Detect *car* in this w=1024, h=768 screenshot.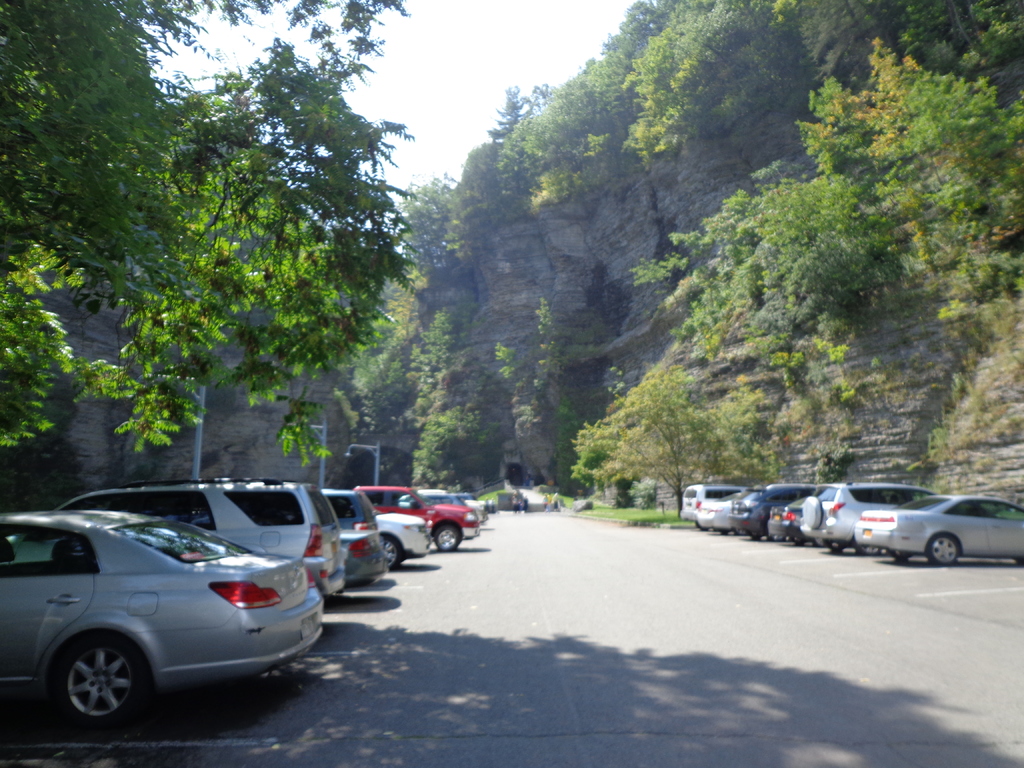
Detection: {"left": 324, "top": 485, "right": 375, "bottom": 534}.
